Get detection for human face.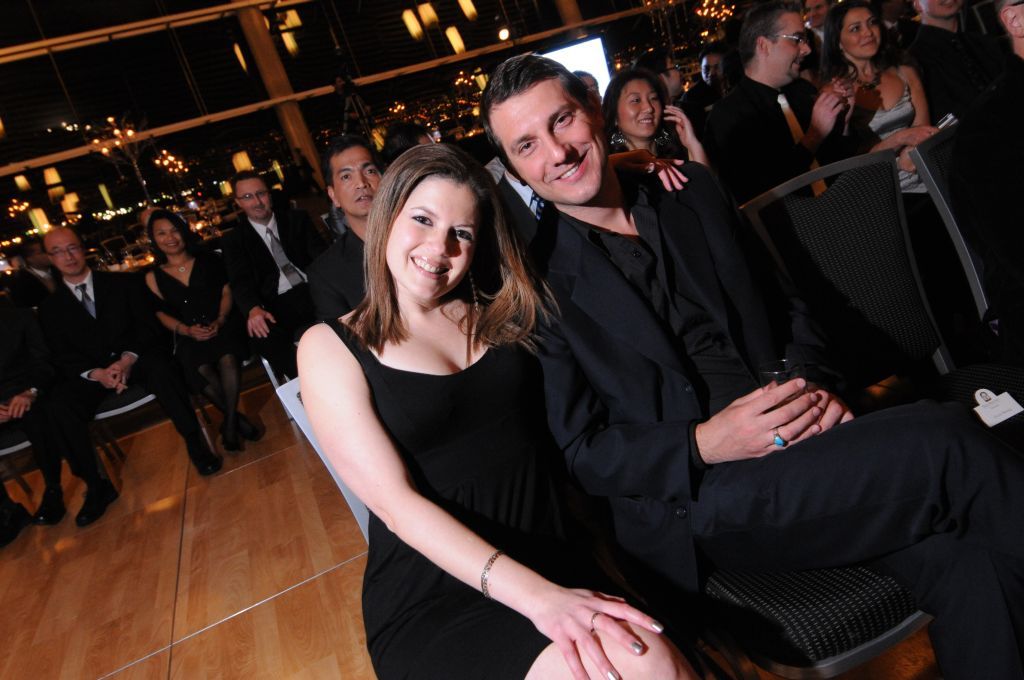
Detection: l=844, t=6, r=877, b=61.
